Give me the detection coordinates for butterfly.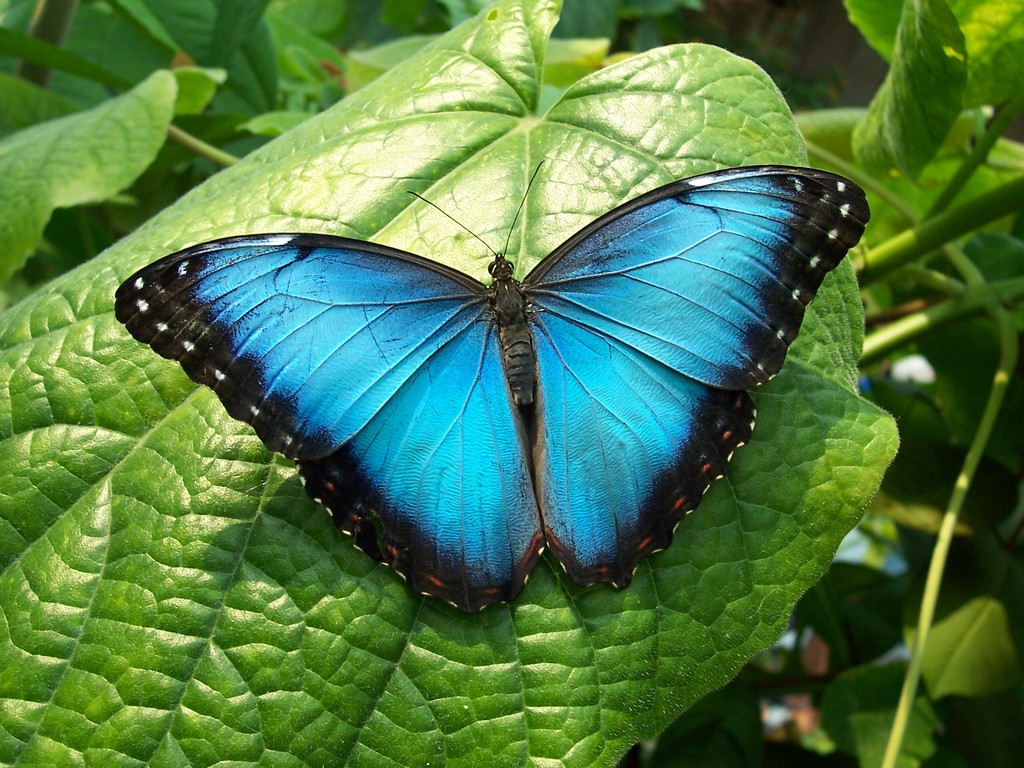
box=[120, 157, 872, 613].
